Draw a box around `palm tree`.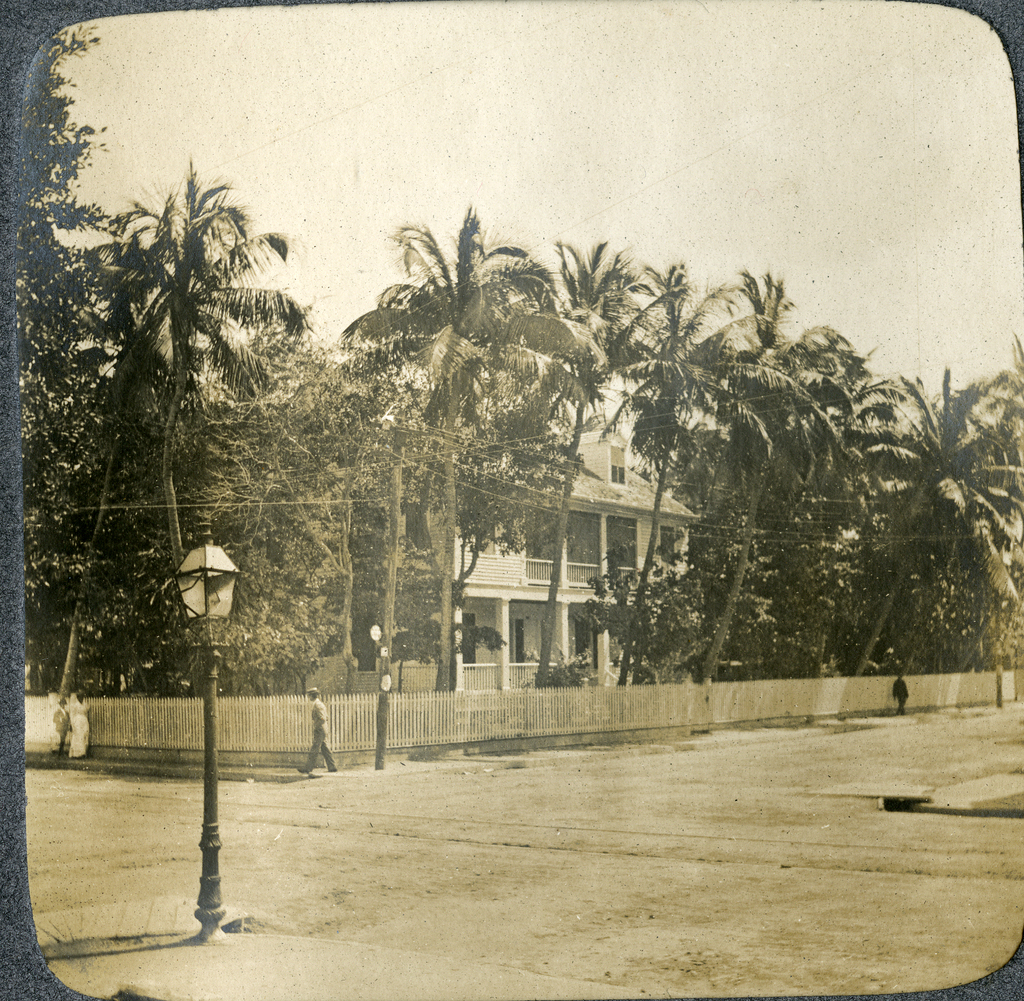
crop(56, 160, 312, 746).
